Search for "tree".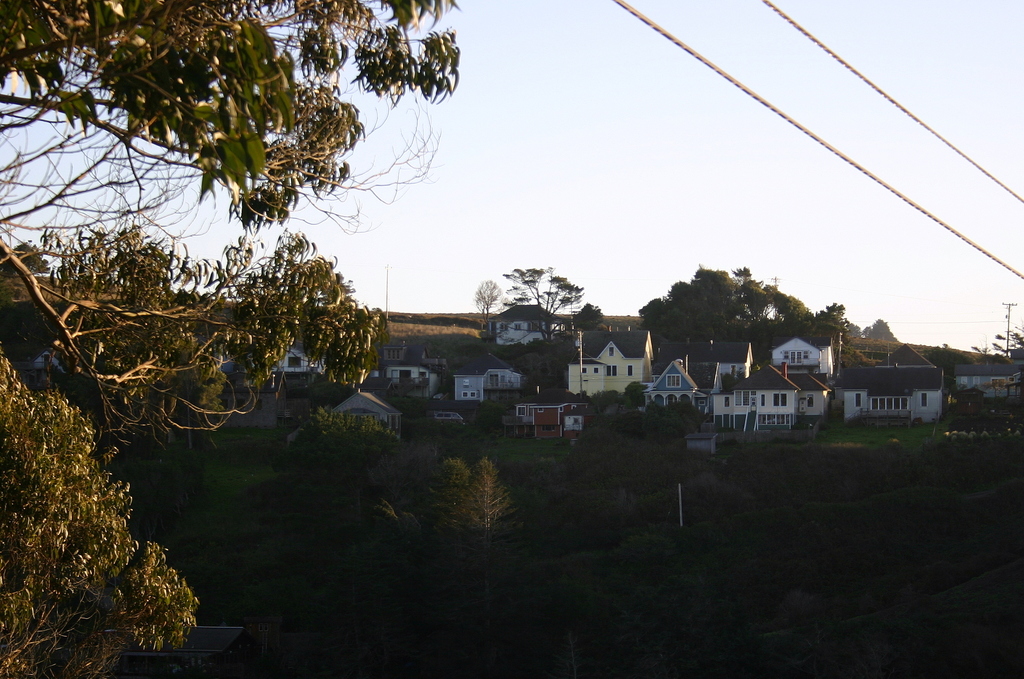
Found at detection(575, 298, 612, 336).
